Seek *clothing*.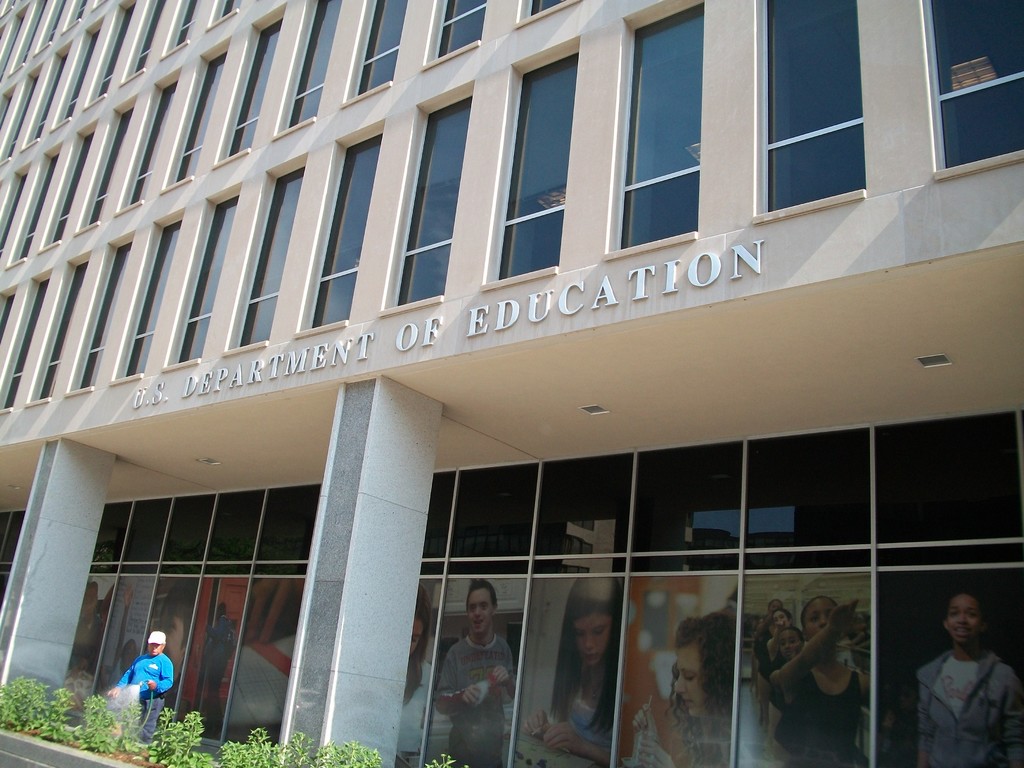
[x1=779, y1=666, x2=860, y2=767].
